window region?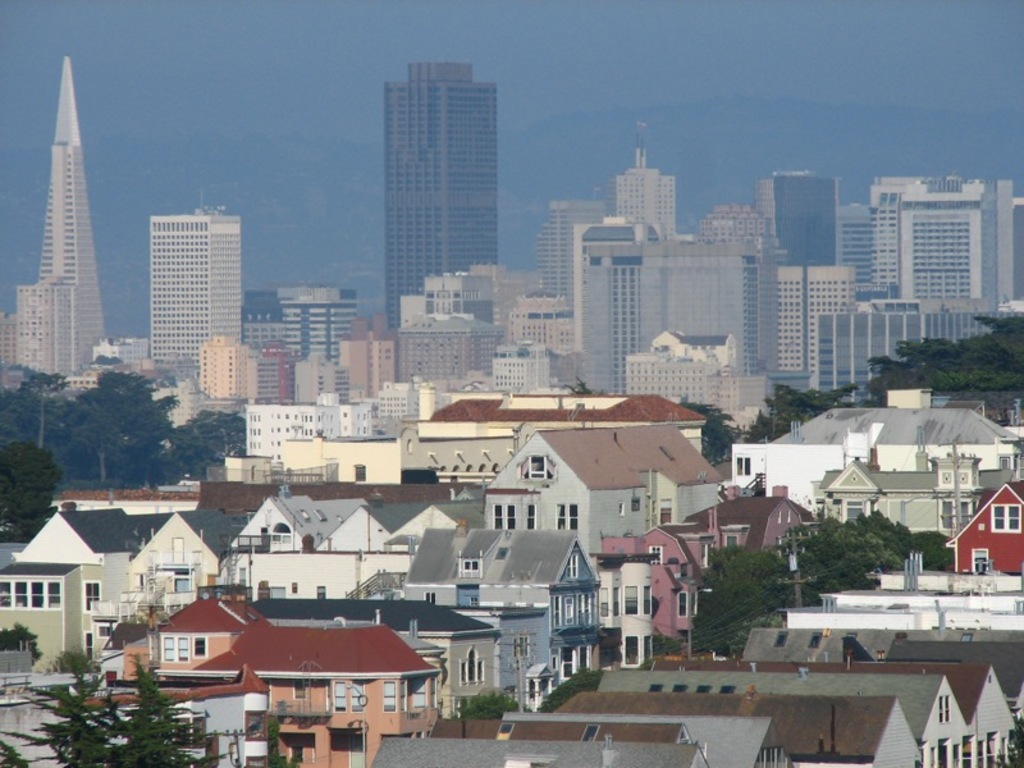
box(581, 724, 603, 739)
